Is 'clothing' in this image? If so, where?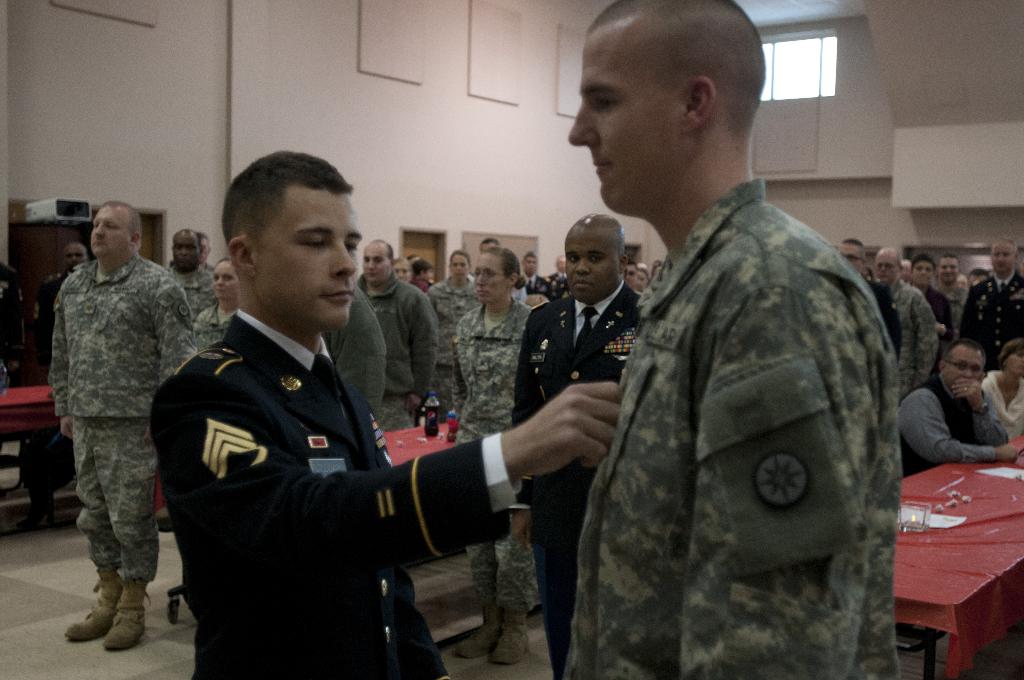
Yes, at pyautogui.locateOnScreen(564, 174, 904, 679).
